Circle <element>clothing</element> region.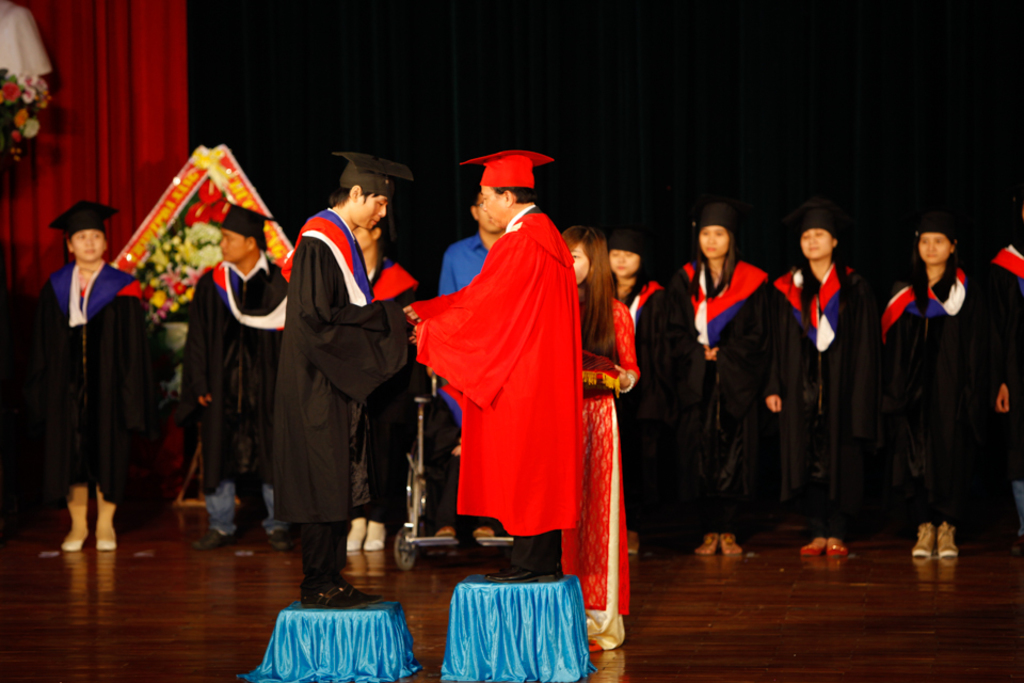
Region: l=975, t=251, r=1021, b=468.
